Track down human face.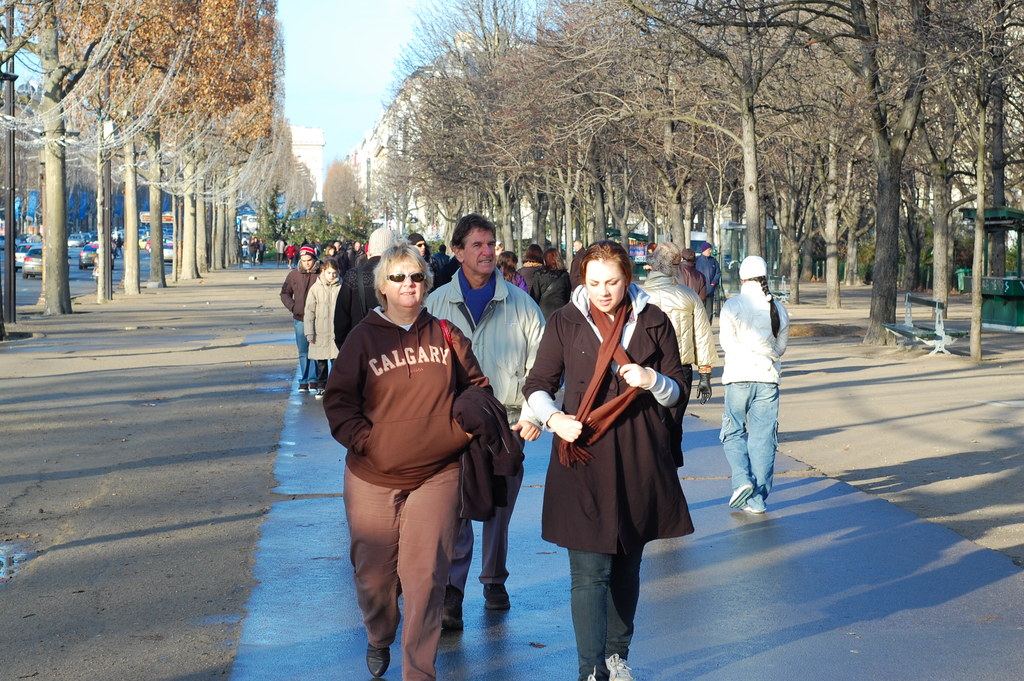
Tracked to x1=323, y1=267, x2=334, y2=281.
